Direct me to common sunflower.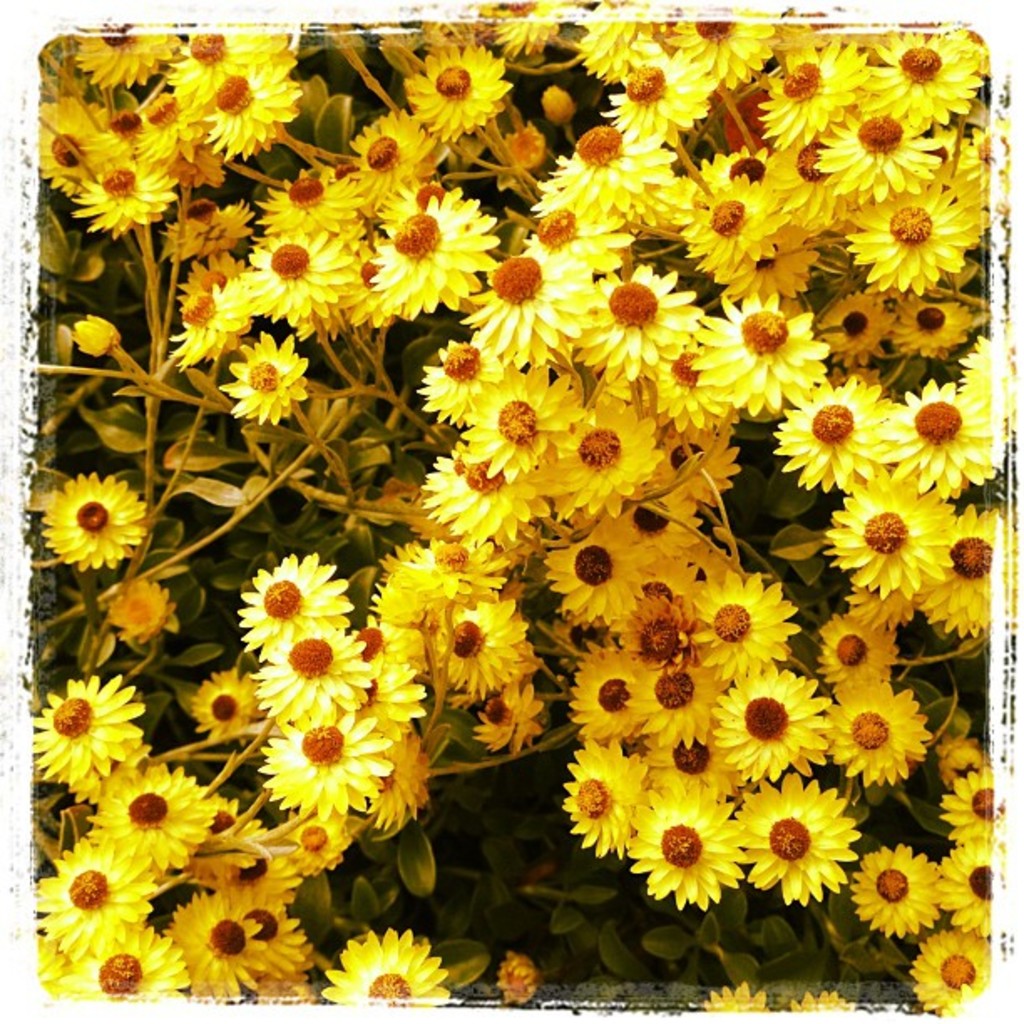
Direction: [left=27, top=656, right=284, bottom=1012].
